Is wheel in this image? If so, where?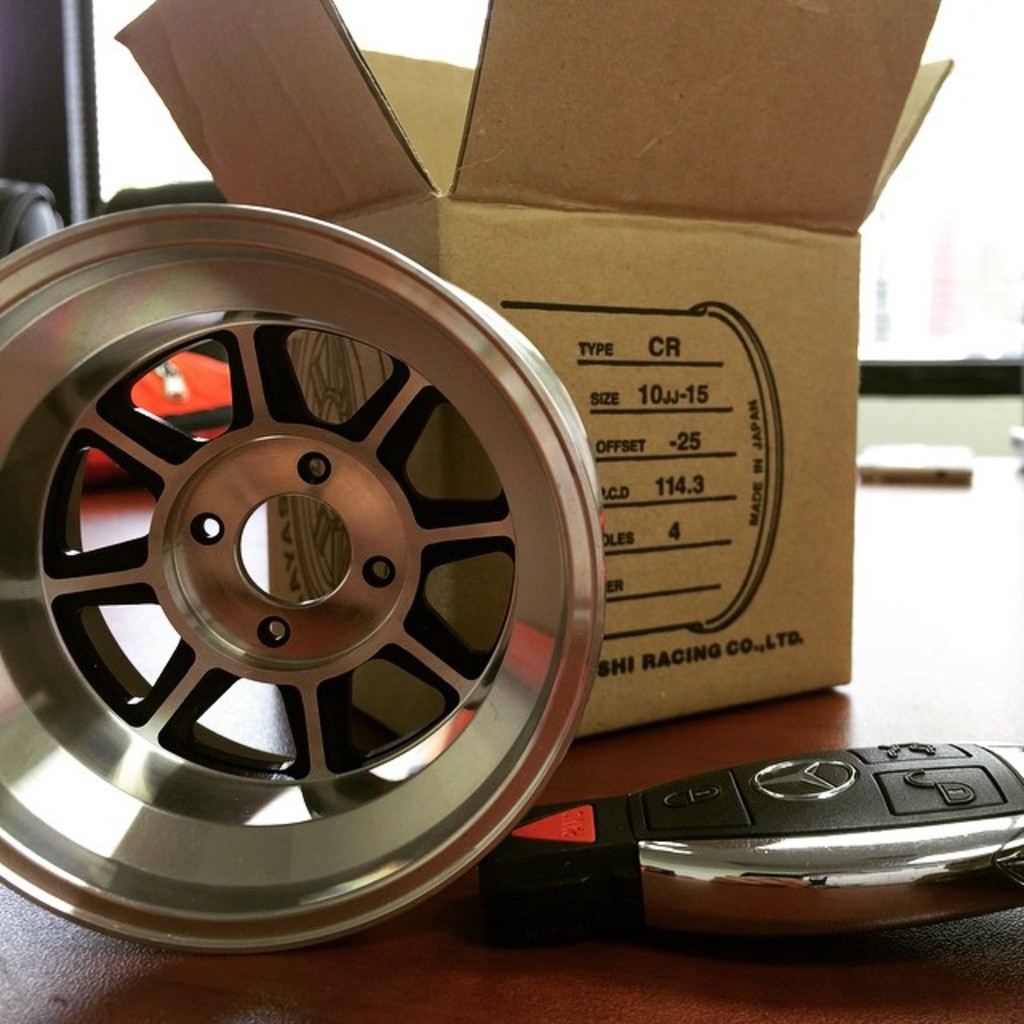
Yes, at [left=0, top=197, right=605, bottom=971].
